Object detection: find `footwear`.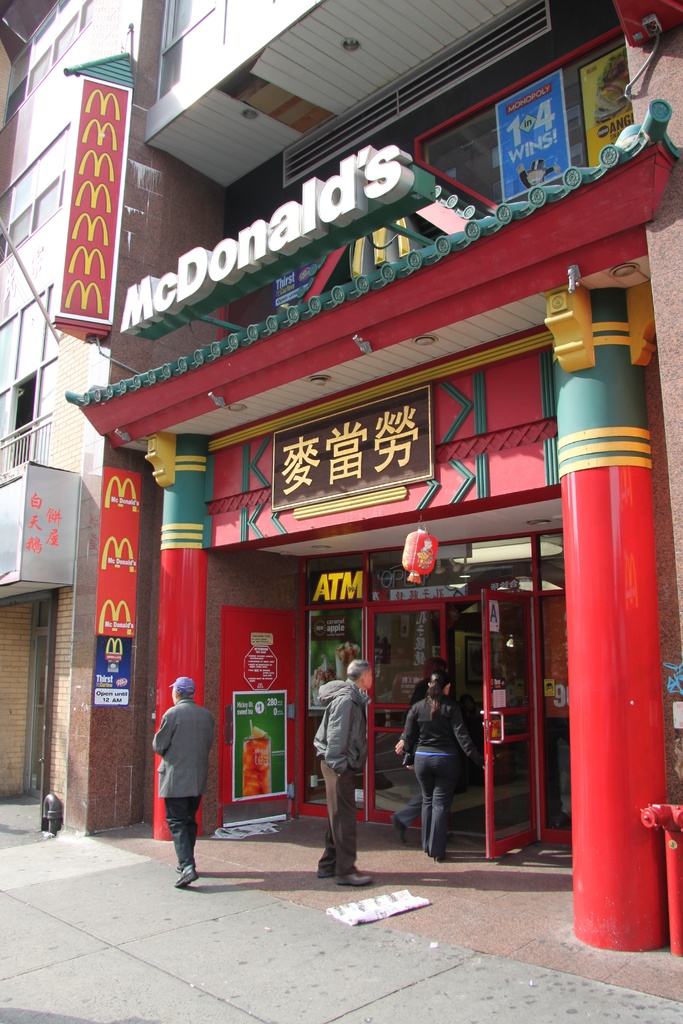
{"x1": 391, "y1": 817, "x2": 405, "y2": 850}.
